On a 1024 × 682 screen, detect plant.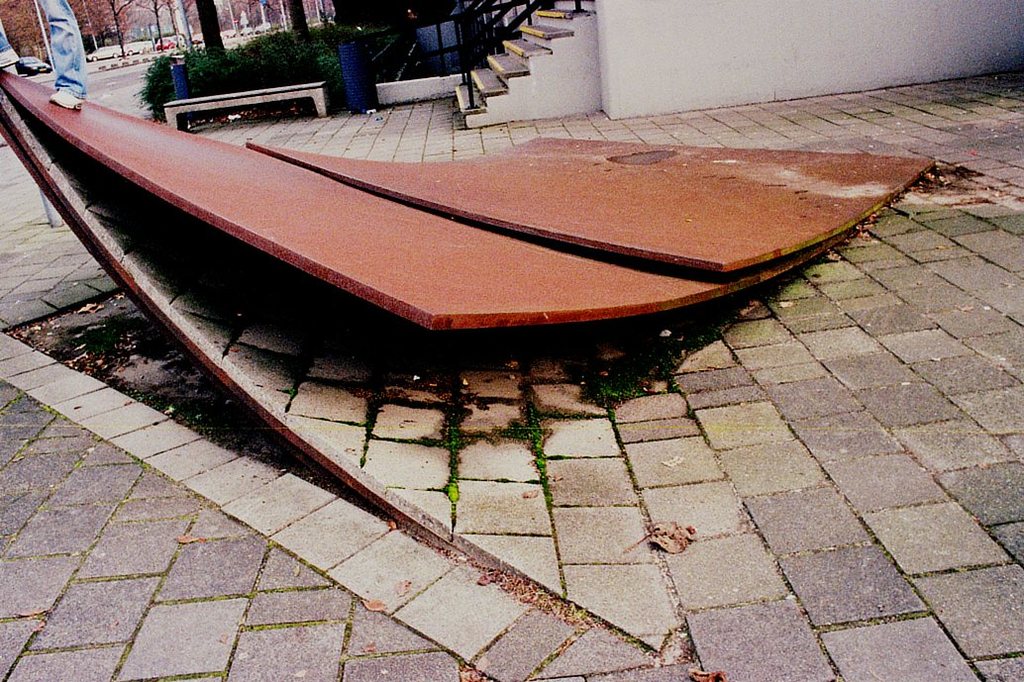
bbox(494, 391, 554, 516).
